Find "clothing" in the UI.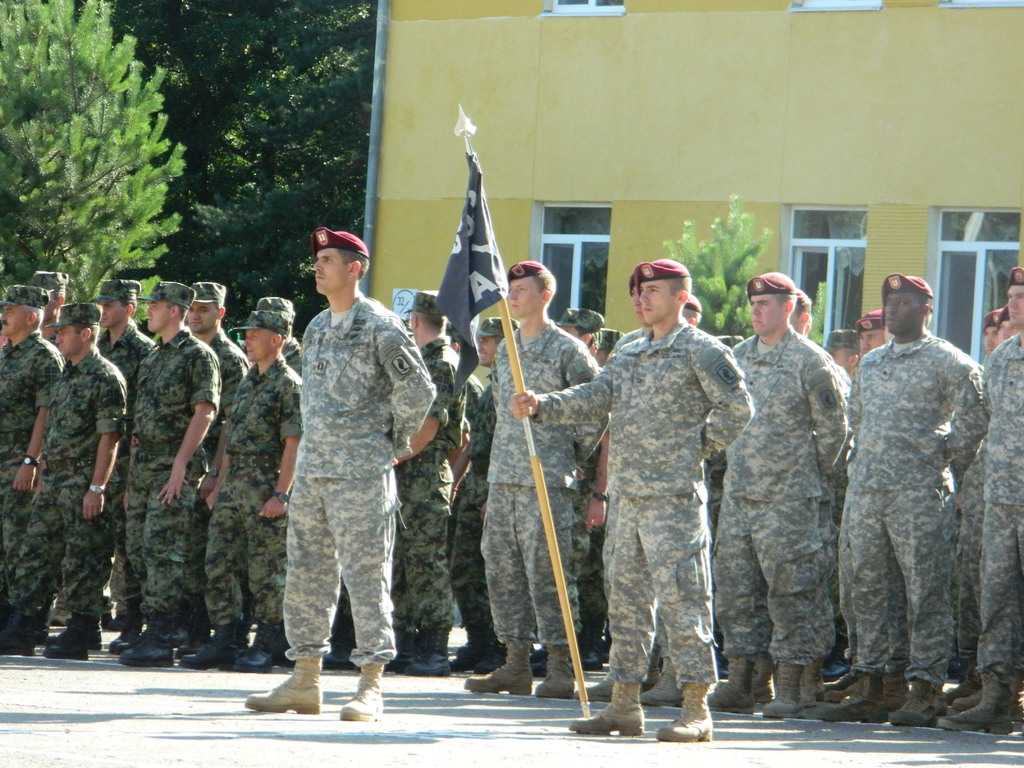
UI element at 206,365,292,636.
